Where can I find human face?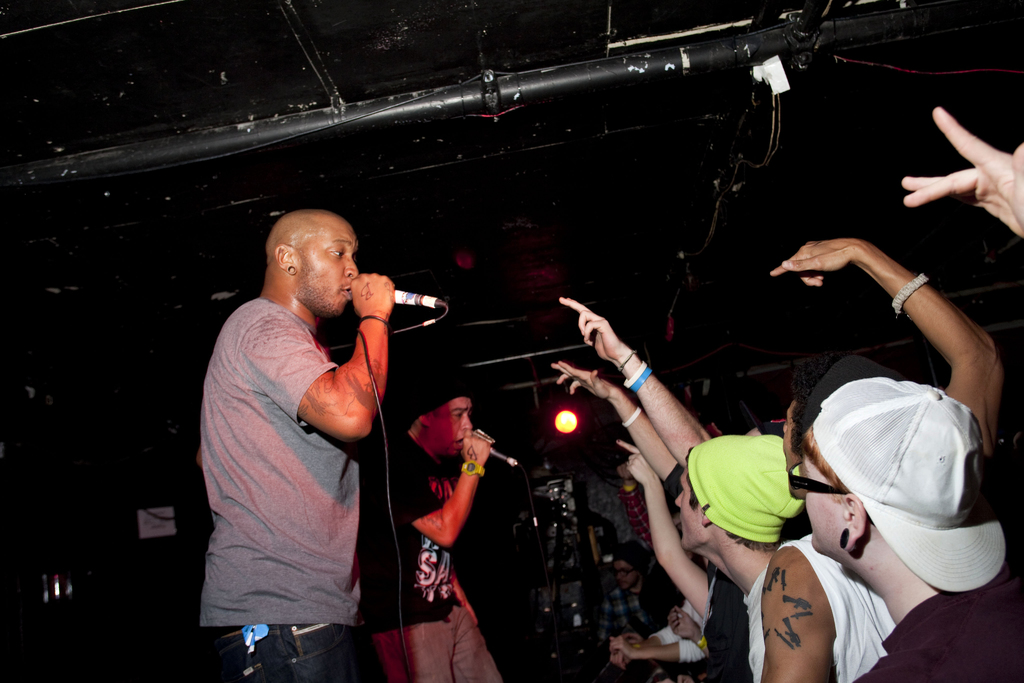
You can find it at (left=810, top=456, right=839, bottom=558).
